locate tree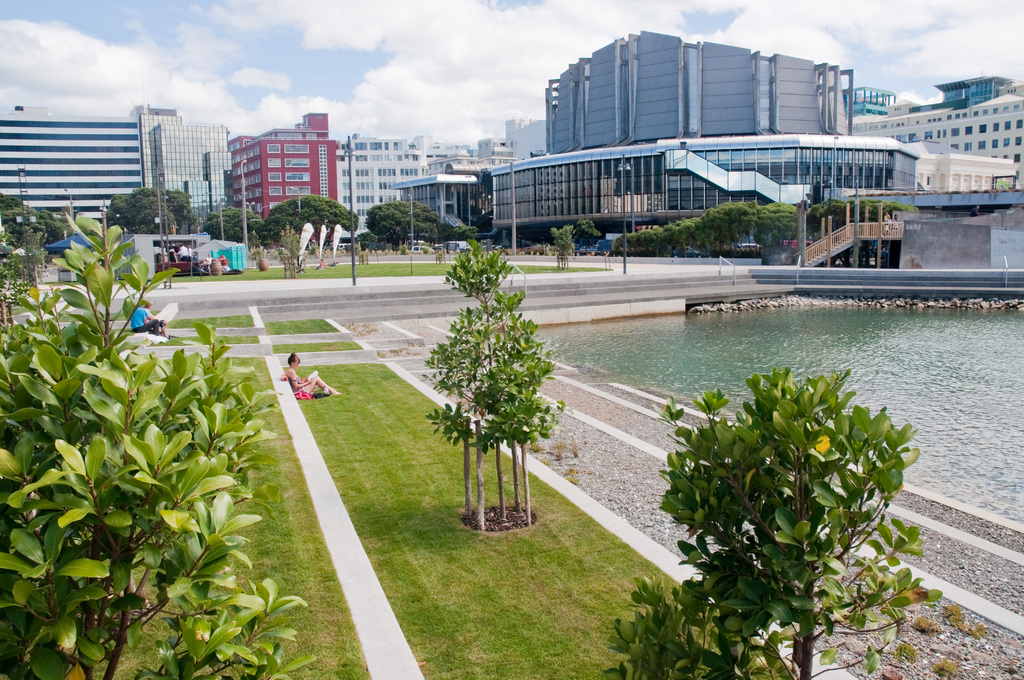
region(0, 204, 314, 676)
